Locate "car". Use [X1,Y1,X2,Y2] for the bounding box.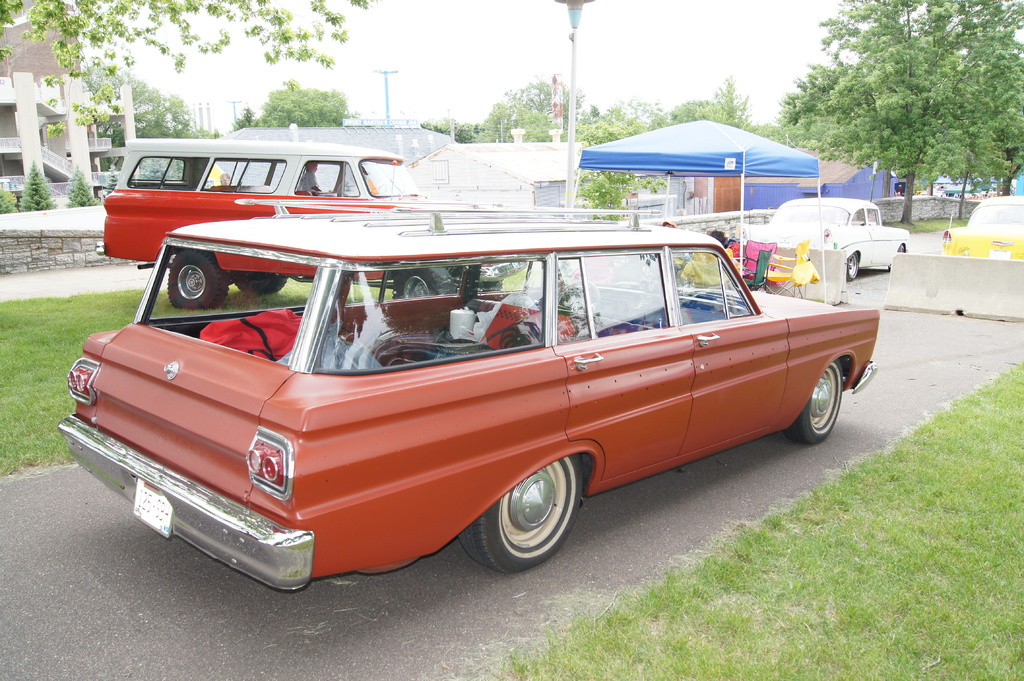
[939,193,1023,260].
